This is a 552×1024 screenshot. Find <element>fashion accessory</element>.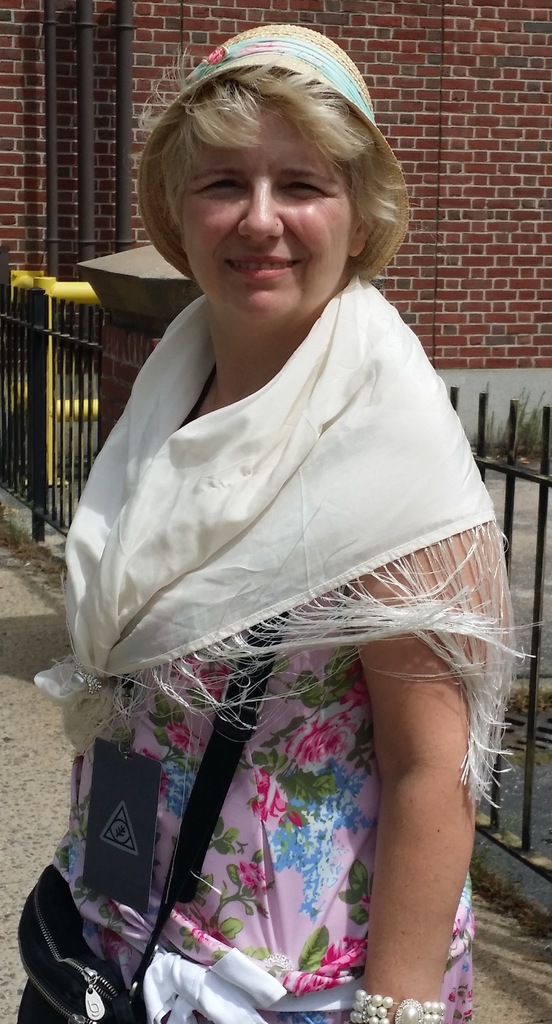
Bounding box: 15:609:288:1023.
